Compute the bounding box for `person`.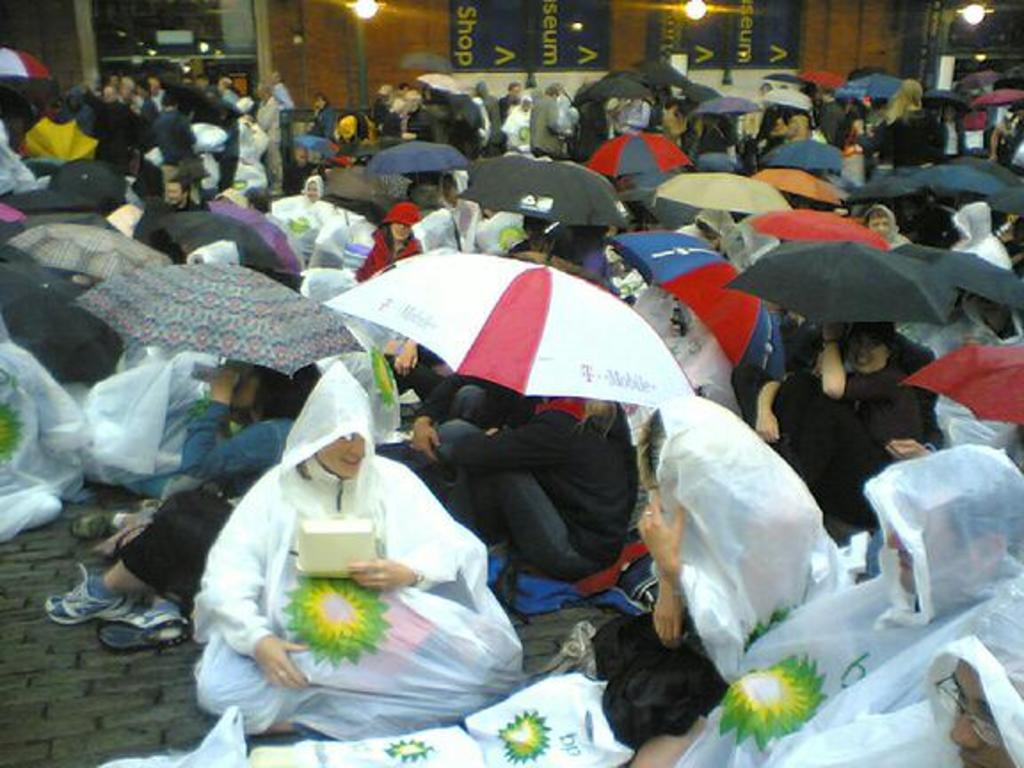
locate(343, 151, 384, 192).
